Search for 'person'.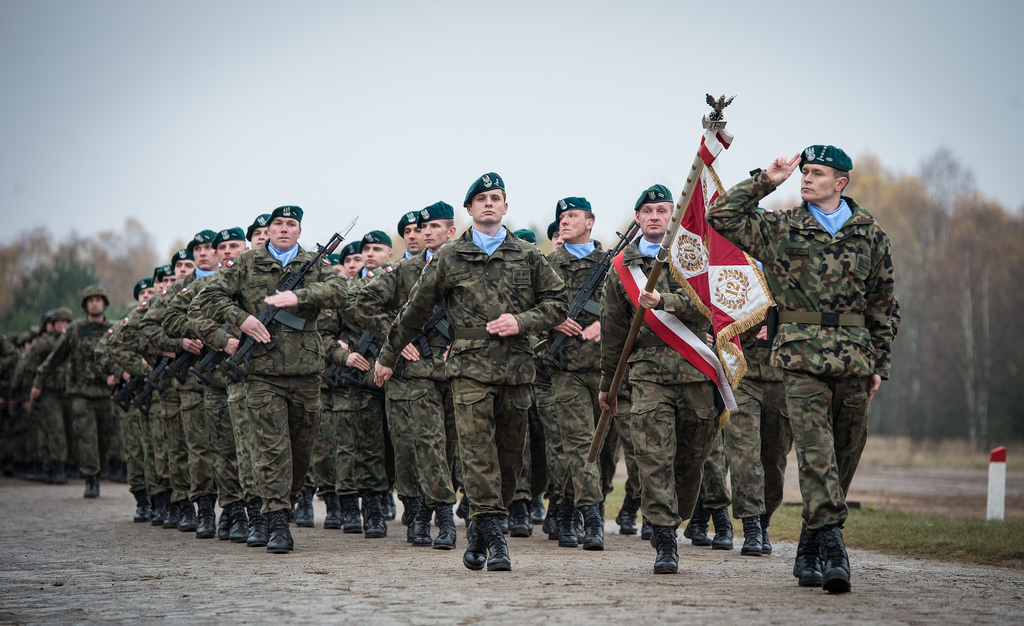
Found at 746,133,899,601.
